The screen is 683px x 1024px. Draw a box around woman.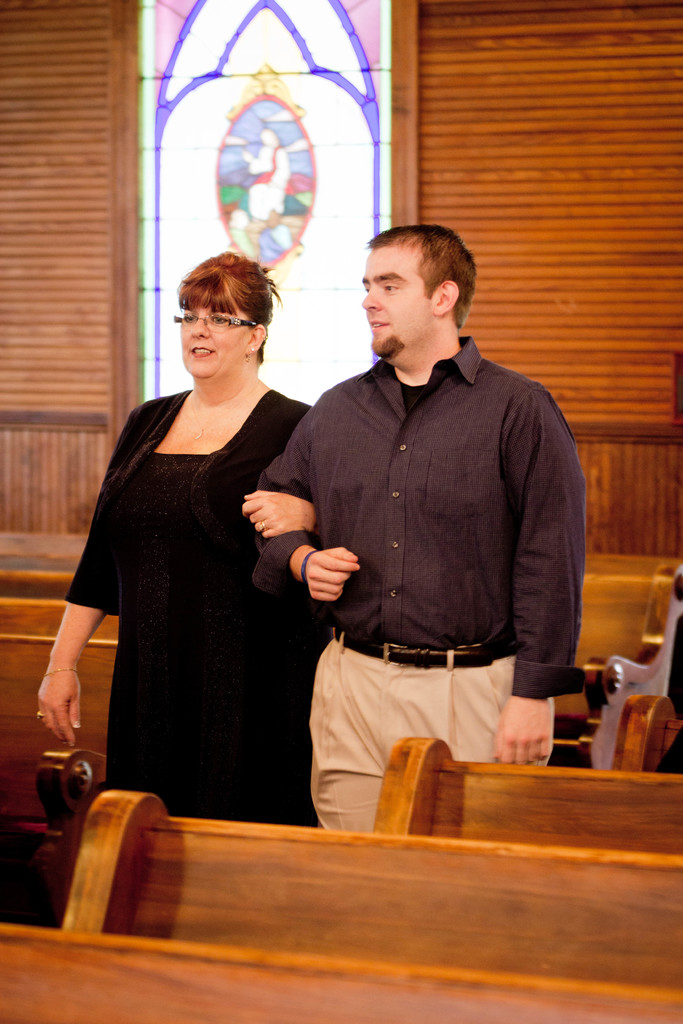
35,243,338,833.
